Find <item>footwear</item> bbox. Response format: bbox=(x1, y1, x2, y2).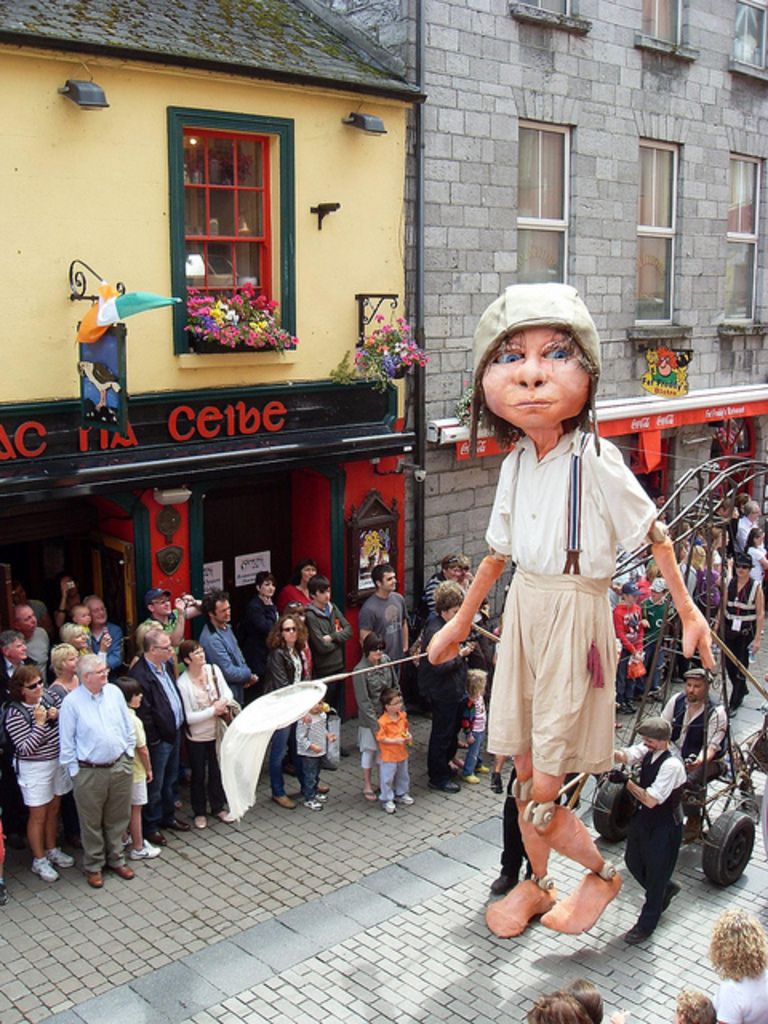
bbox=(320, 782, 322, 794).
